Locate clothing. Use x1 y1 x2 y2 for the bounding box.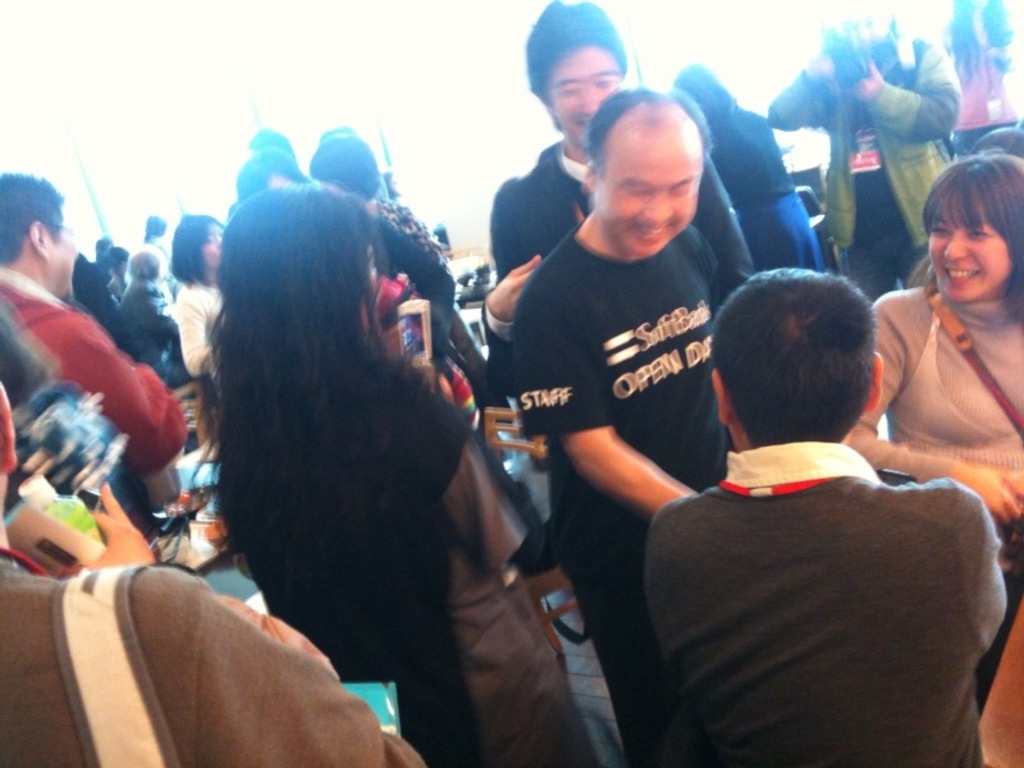
166 273 238 404.
